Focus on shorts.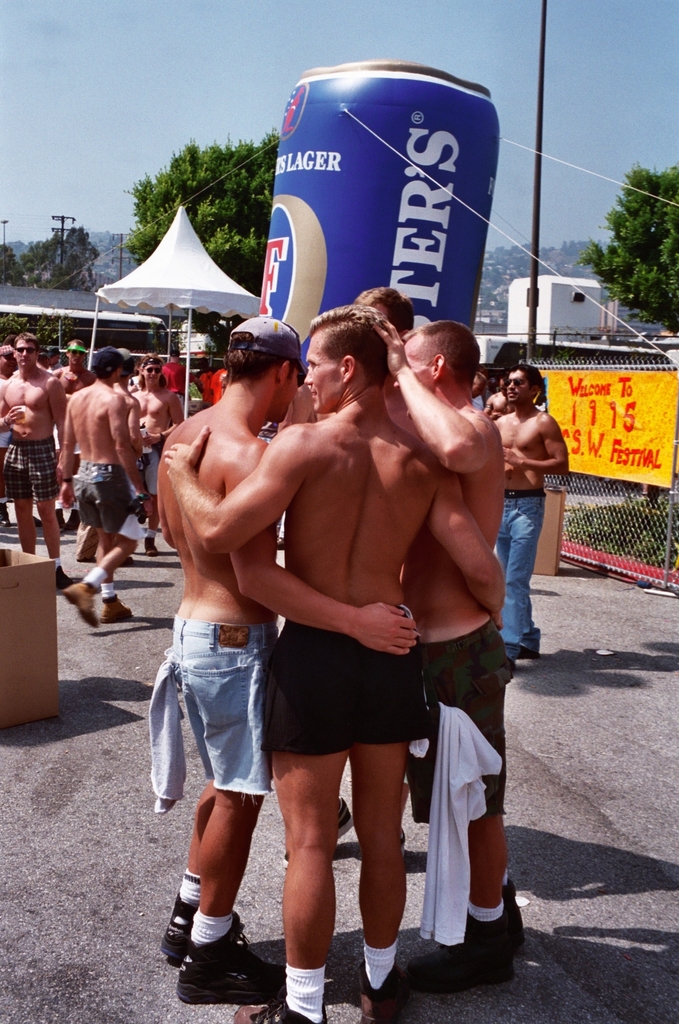
Focused at region(70, 459, 141, 538).
